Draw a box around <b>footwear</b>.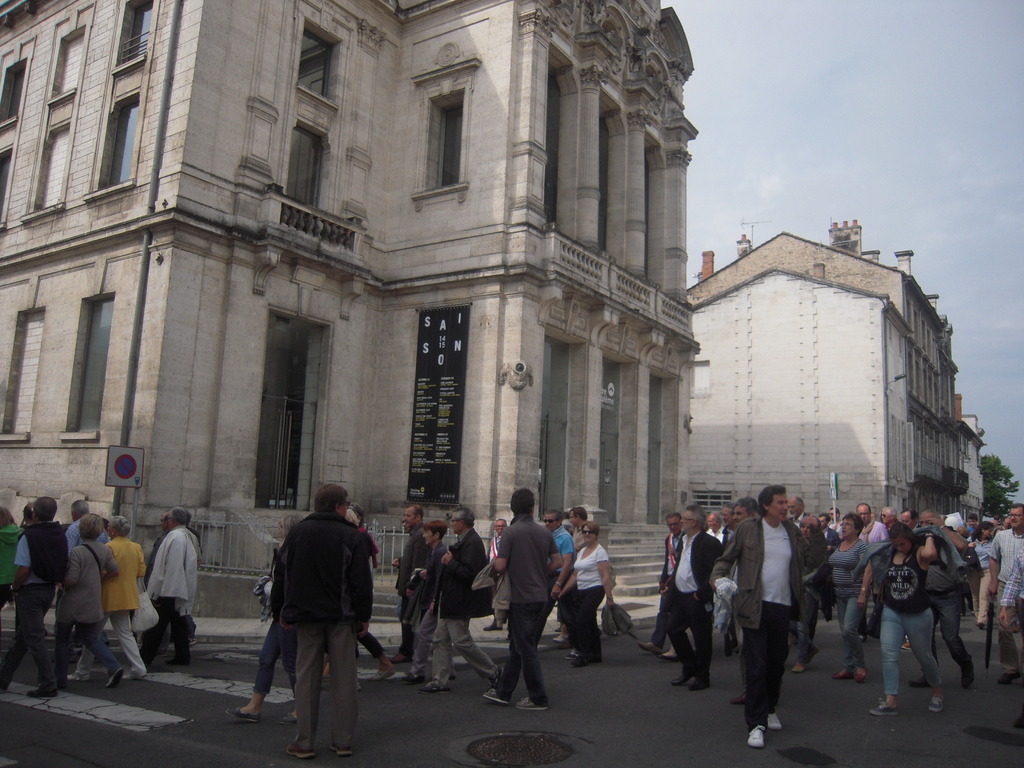
227/705/260/722.
